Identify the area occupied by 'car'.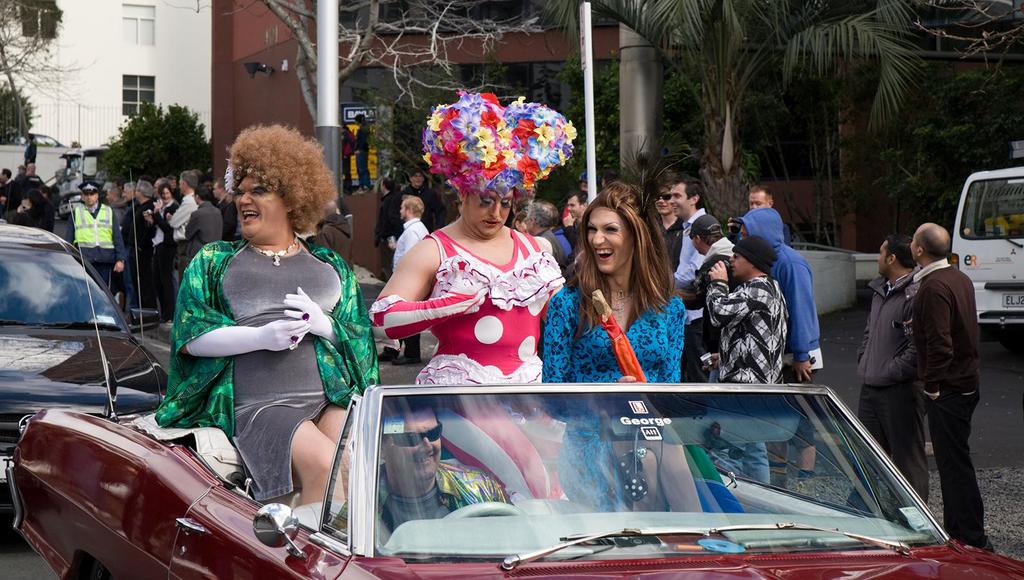
Area: box=[10, 187, 1023, 578].
